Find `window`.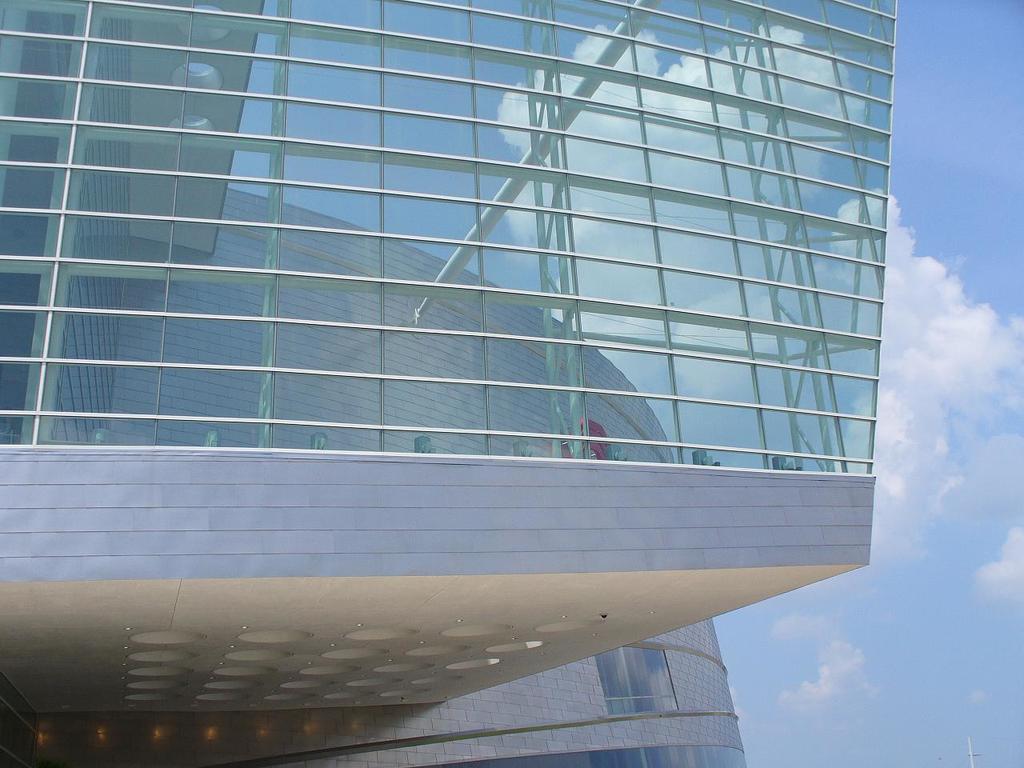
58, 42, 859, 479.
